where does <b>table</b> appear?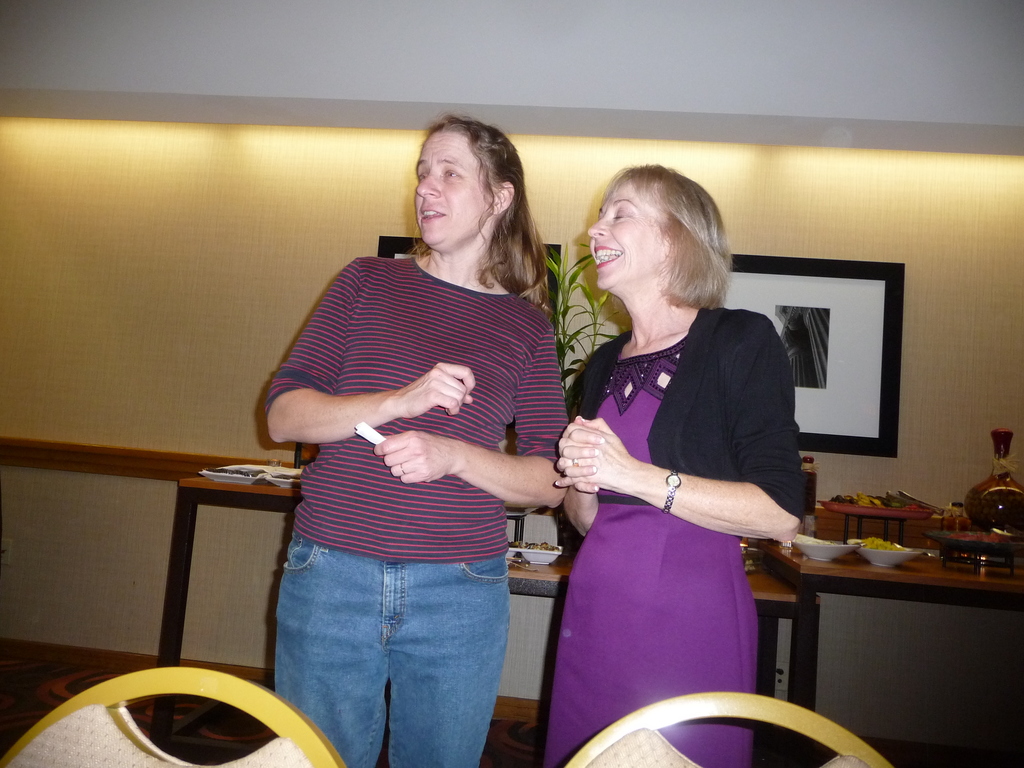
Appears at 508,569,794,767.
